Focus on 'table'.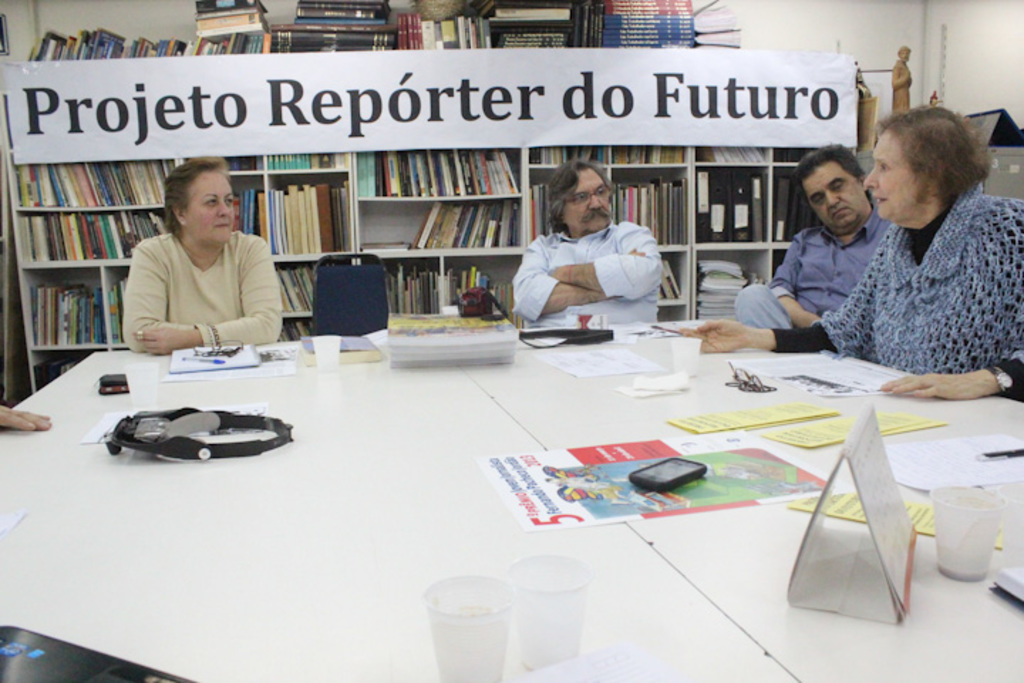
Focused at locate(0, 317, 1023, 682).
